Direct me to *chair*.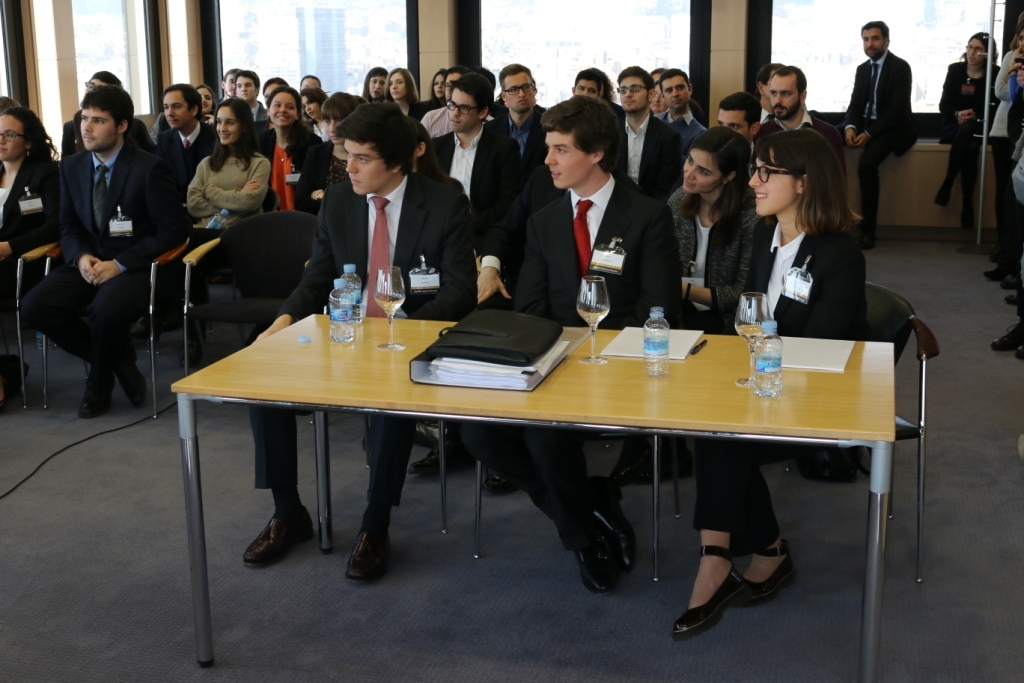
Direction: x1=0, y1=224, x2=71, y2=403.
